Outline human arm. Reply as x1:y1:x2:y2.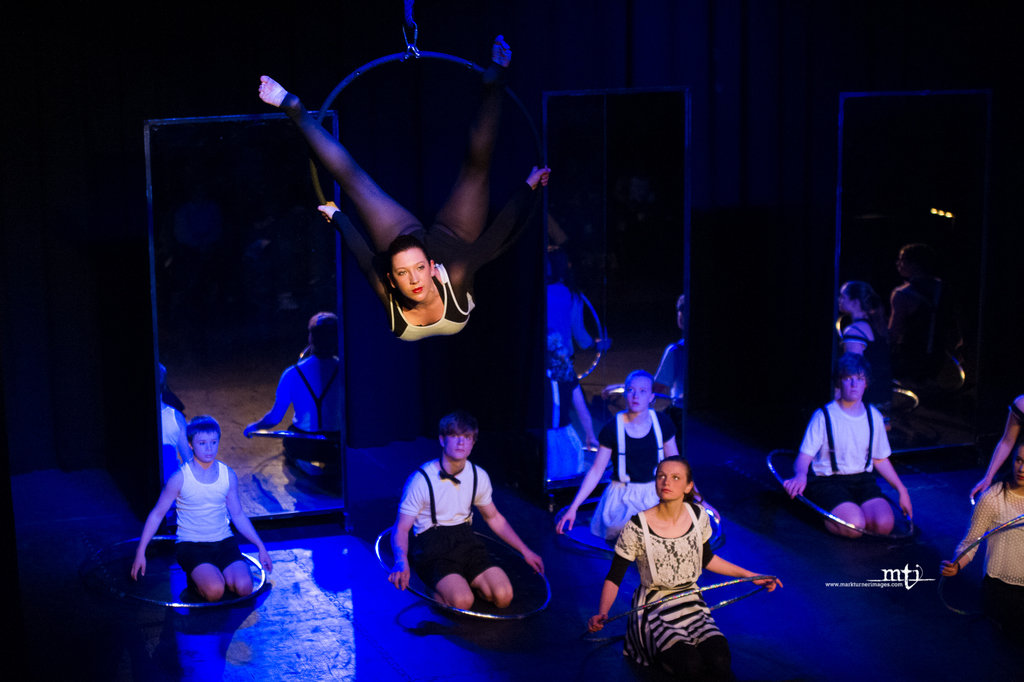
973:405:1022:497.
